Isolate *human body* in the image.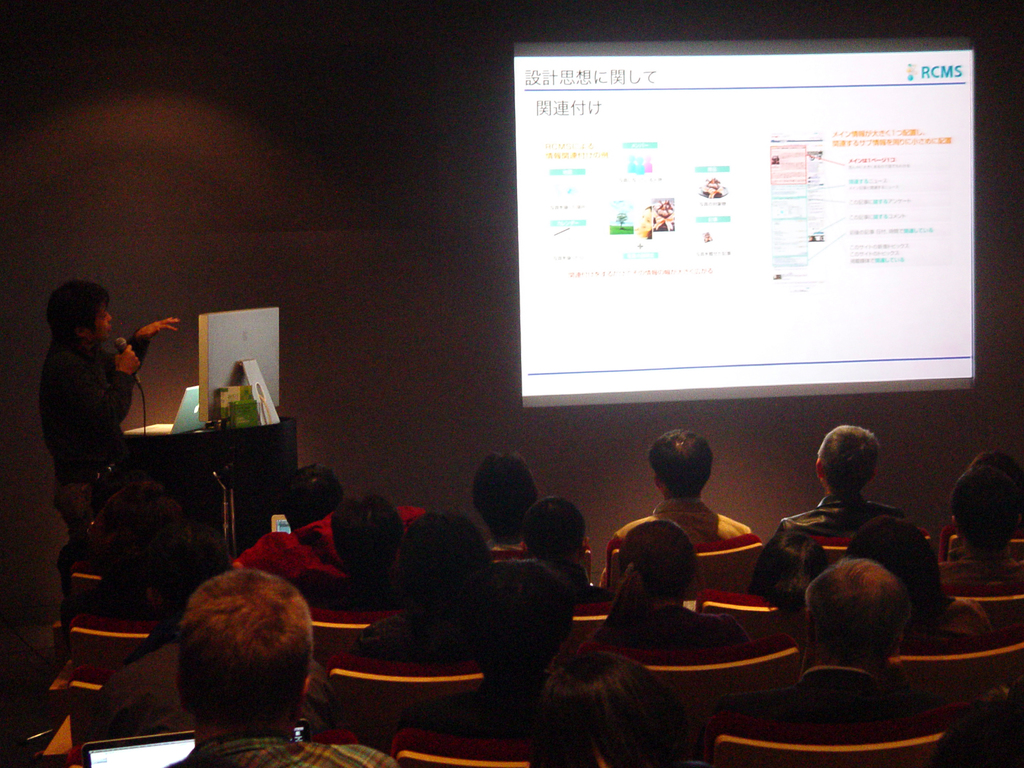
Isolated region: box=[747, 522, 830, 618].
